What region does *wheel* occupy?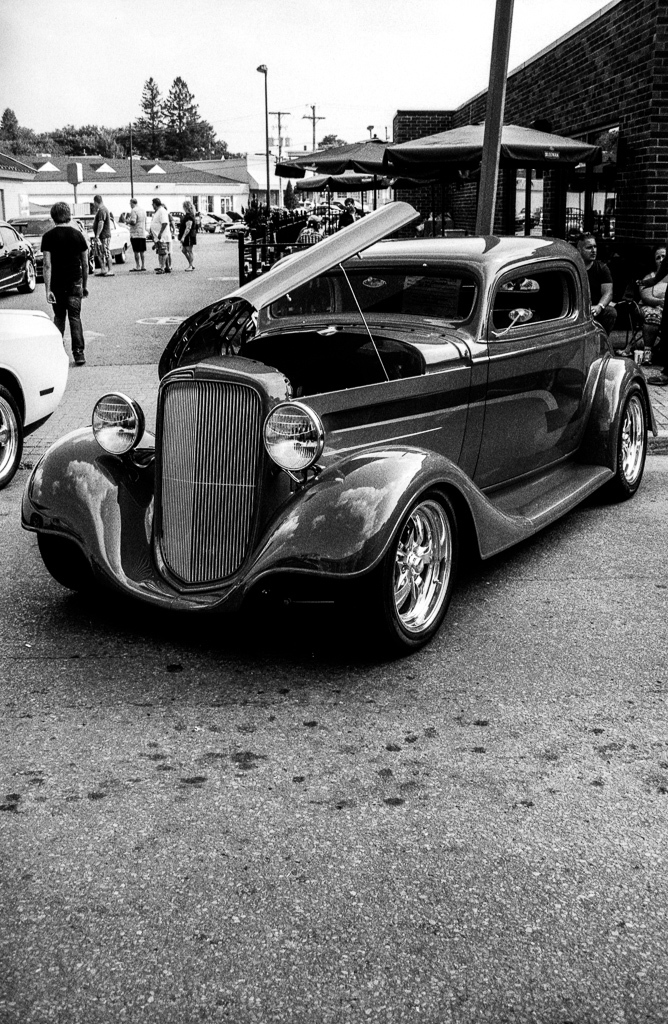
x1=118 y1=257 x2=127 y2=266.
